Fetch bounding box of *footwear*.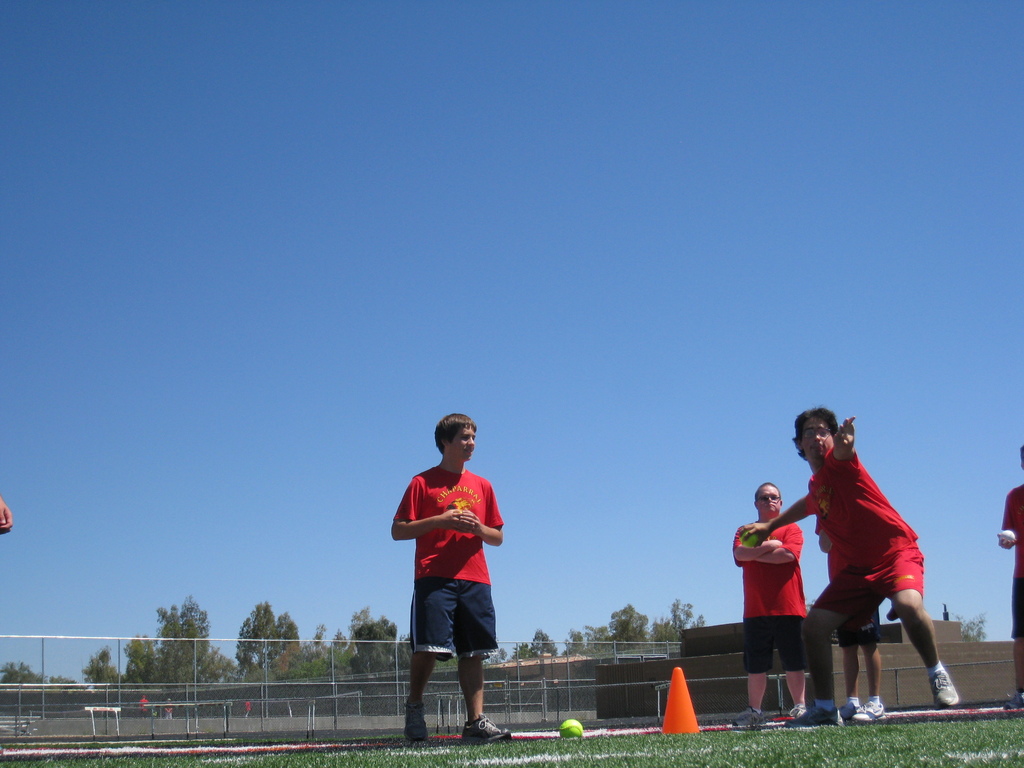
Bbox: bbox=[789, 701, 811, 716].
